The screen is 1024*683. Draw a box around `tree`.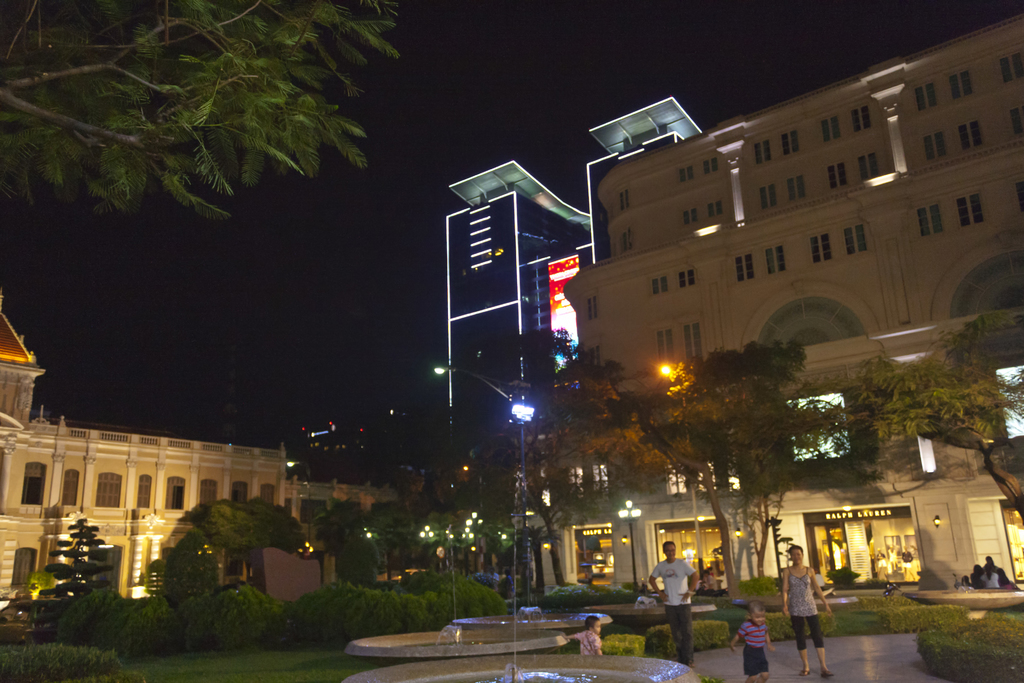
locate(191, 493, 321, 589).
